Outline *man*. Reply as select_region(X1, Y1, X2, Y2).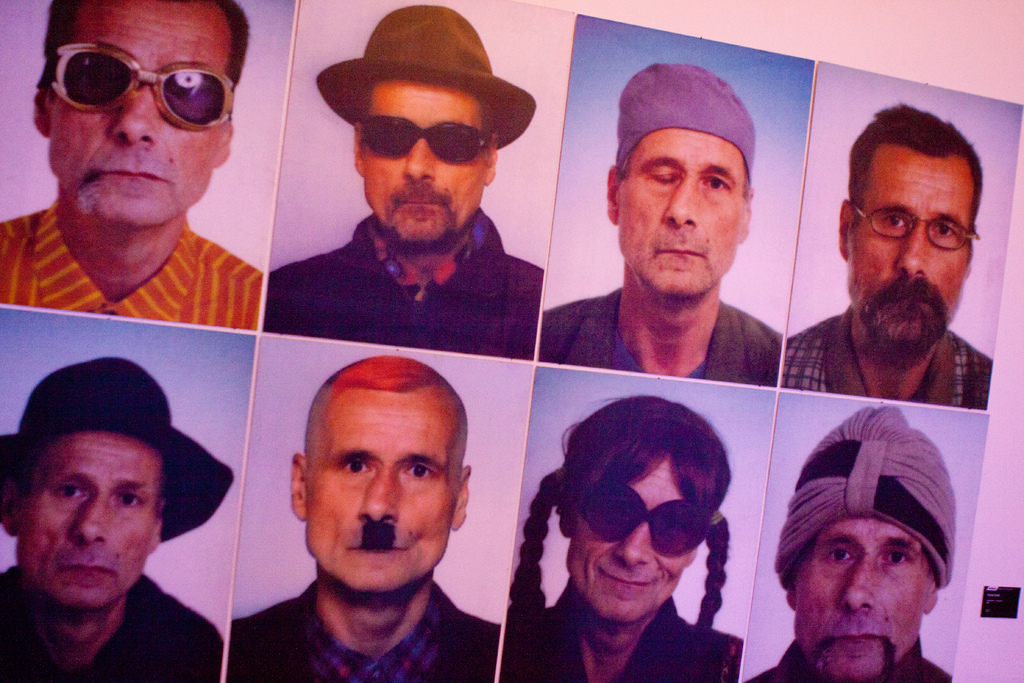
select_region(782, 104, 993, 411).
